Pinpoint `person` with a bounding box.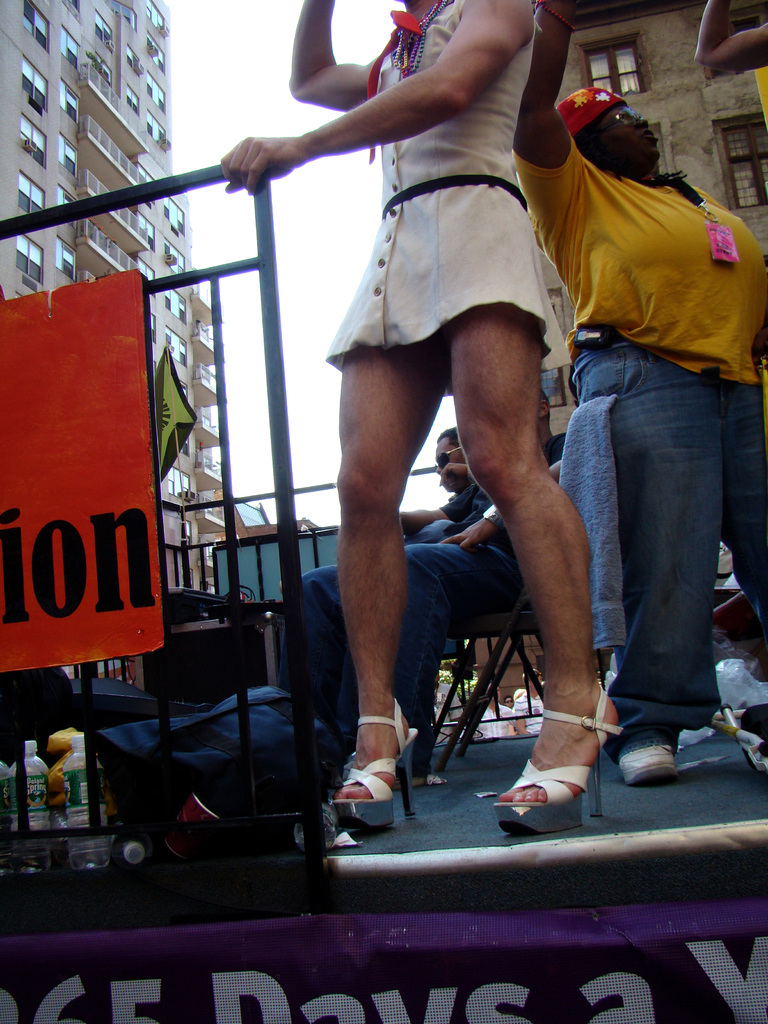
box=[694, 0, 767, 83].
